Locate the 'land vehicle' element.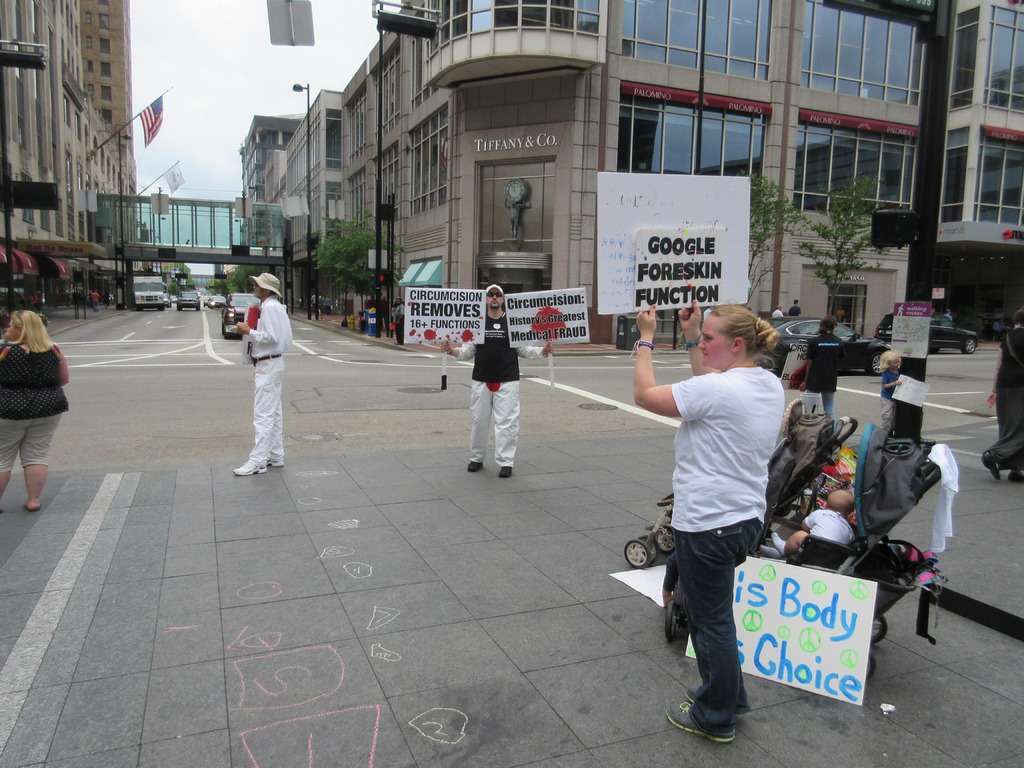
Element bbox: detection(755, 321, 892, 379).
